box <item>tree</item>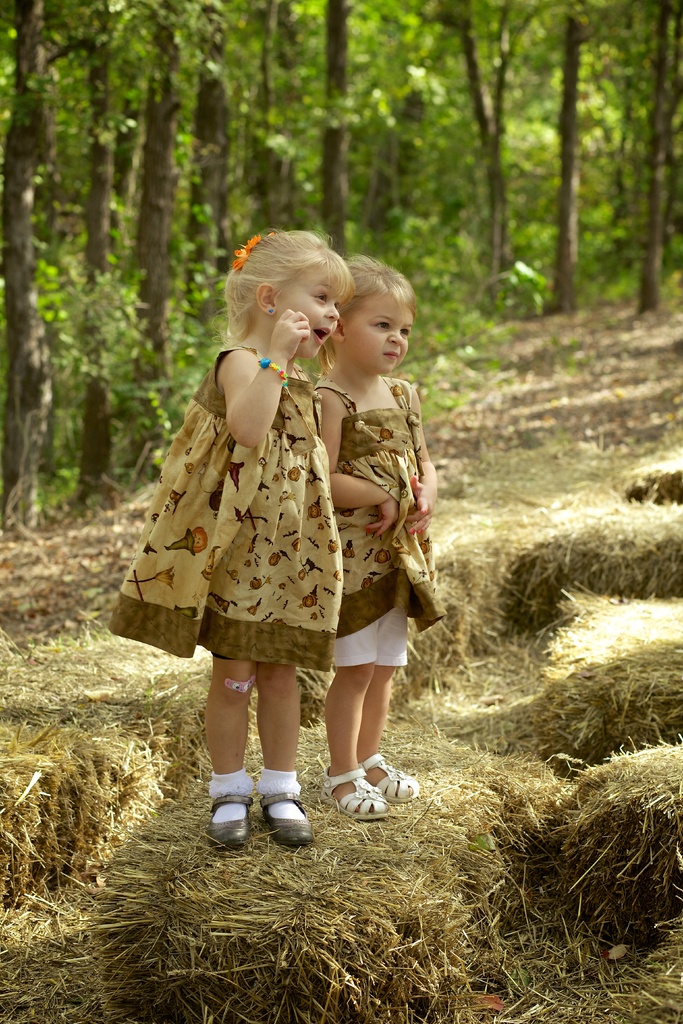
Rect(320, 0, 358, 263)
